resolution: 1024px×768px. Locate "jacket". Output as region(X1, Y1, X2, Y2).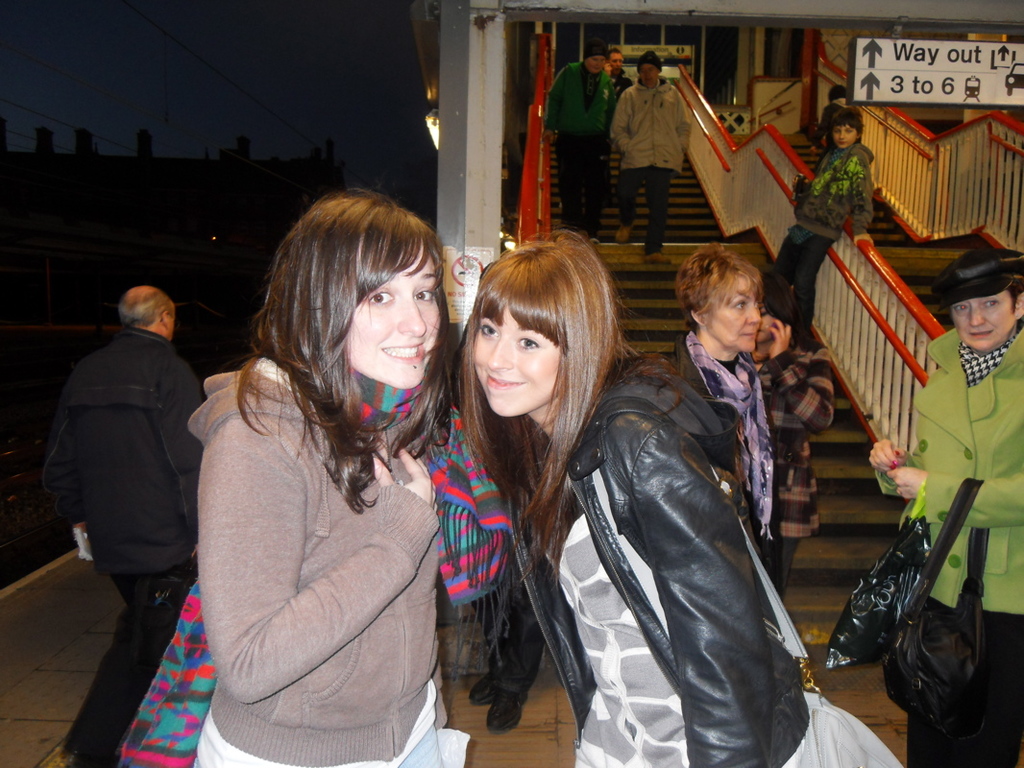
region(545, 60, 623, 147).
